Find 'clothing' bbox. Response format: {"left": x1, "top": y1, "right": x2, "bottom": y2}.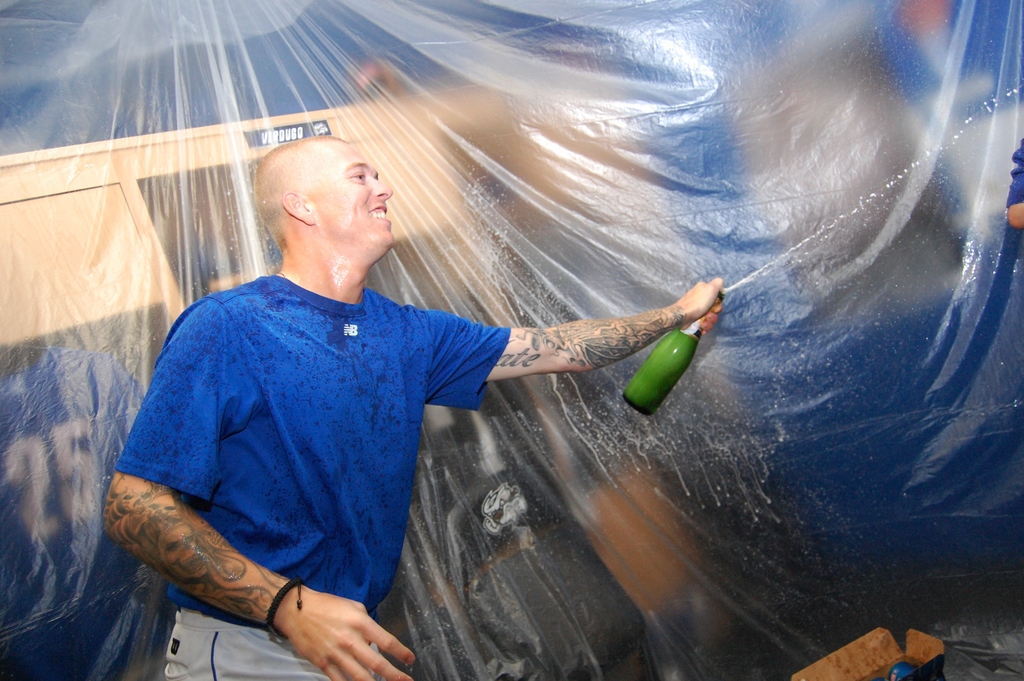
{"left": 112, "top": 275, "right": 513, "bottom": 632}.
